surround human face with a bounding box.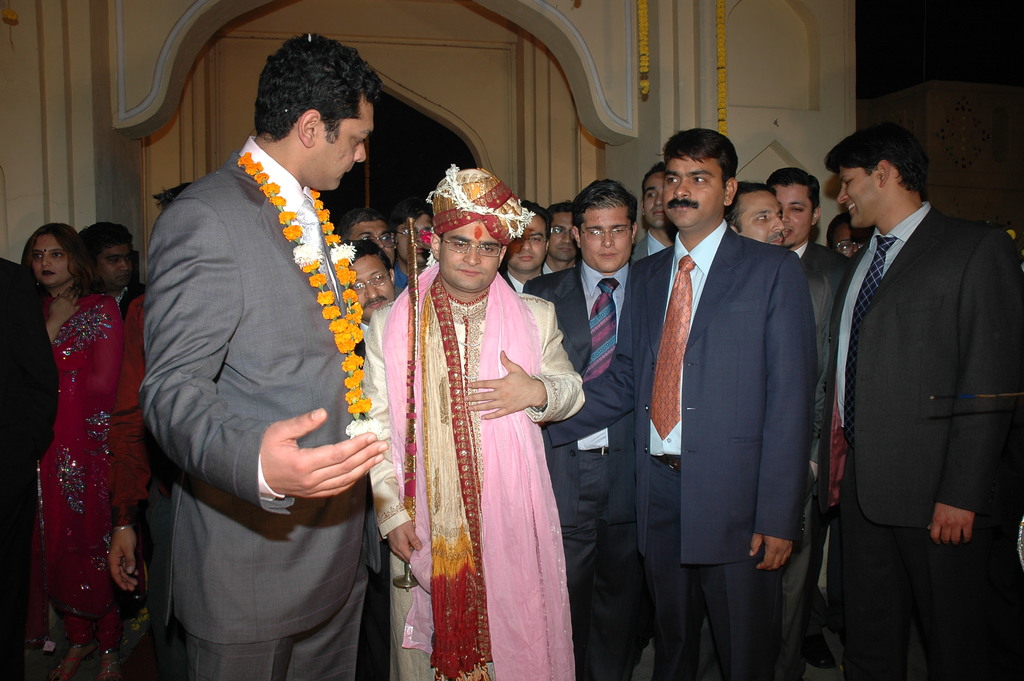
x1=840 y1=169 x2=880 y2=220.
